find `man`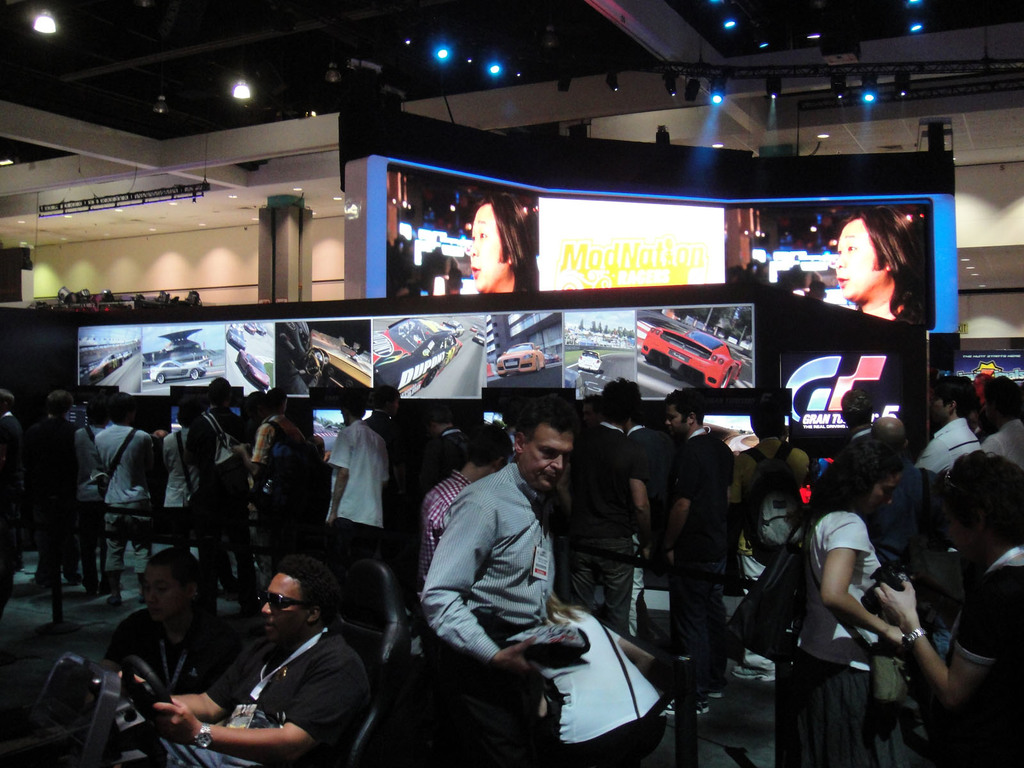
bbox=(326, 390, 389, 561)
